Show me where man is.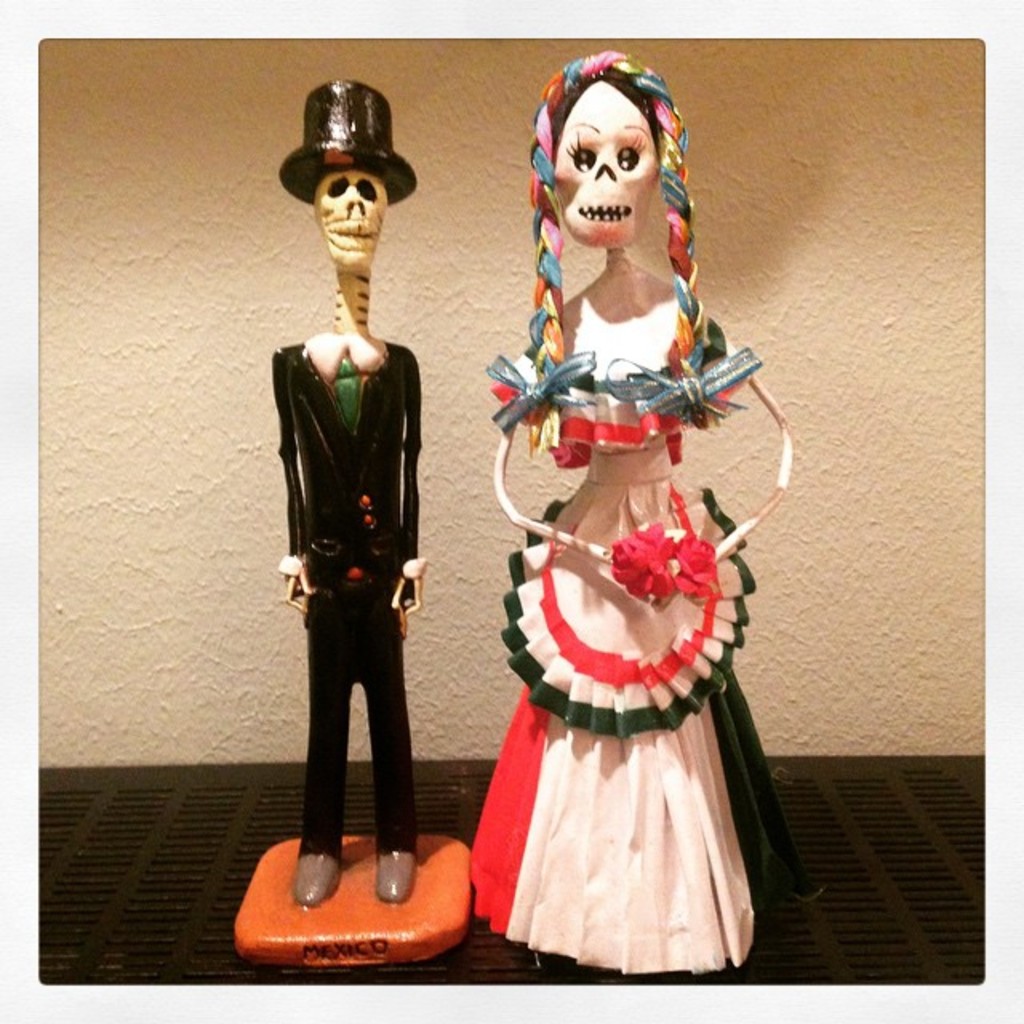
man is at [256, 75, 424, 890].
